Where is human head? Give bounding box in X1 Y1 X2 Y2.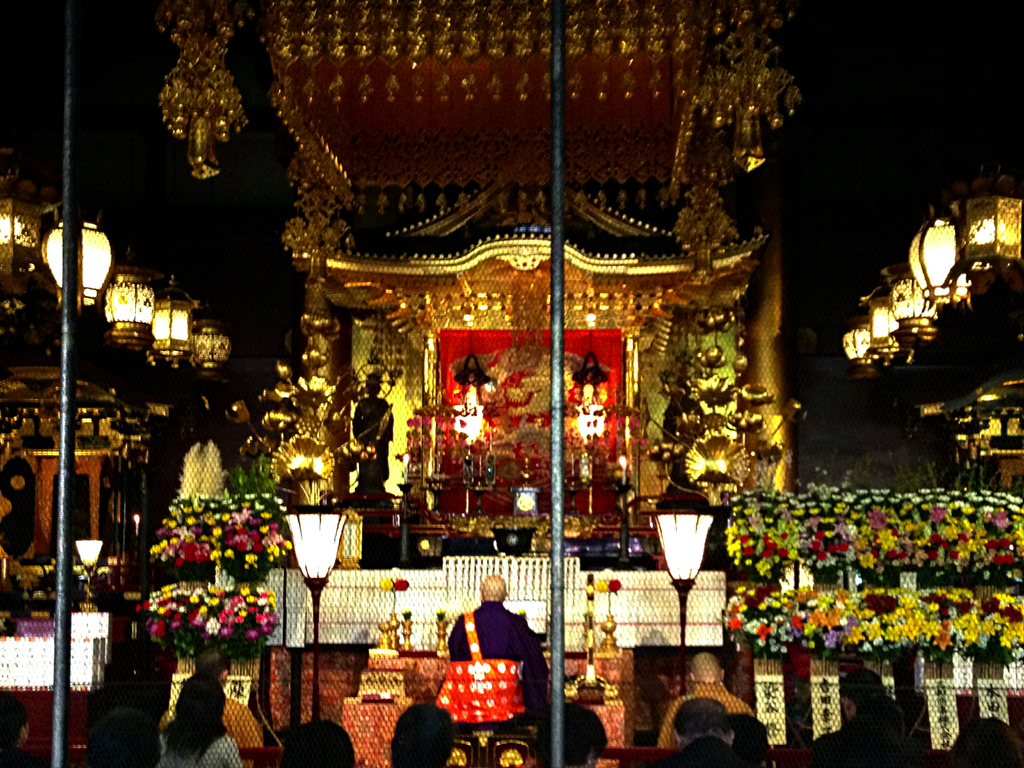
579 348 599 372.
